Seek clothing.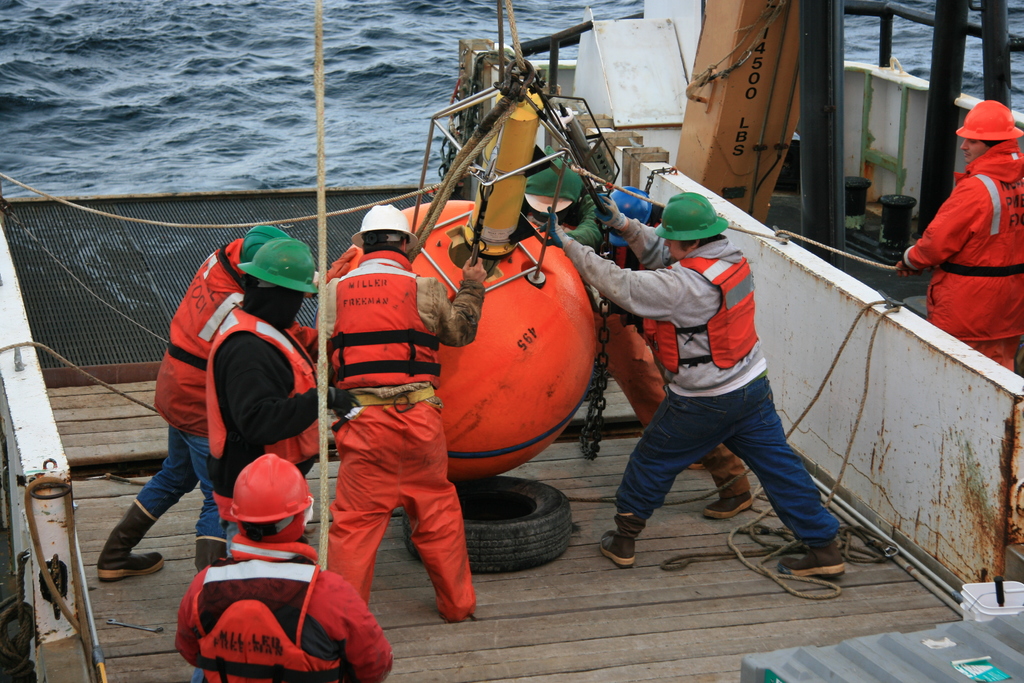
{"left": 547, "top": 209, "right": 850, "bottom": 557}.
